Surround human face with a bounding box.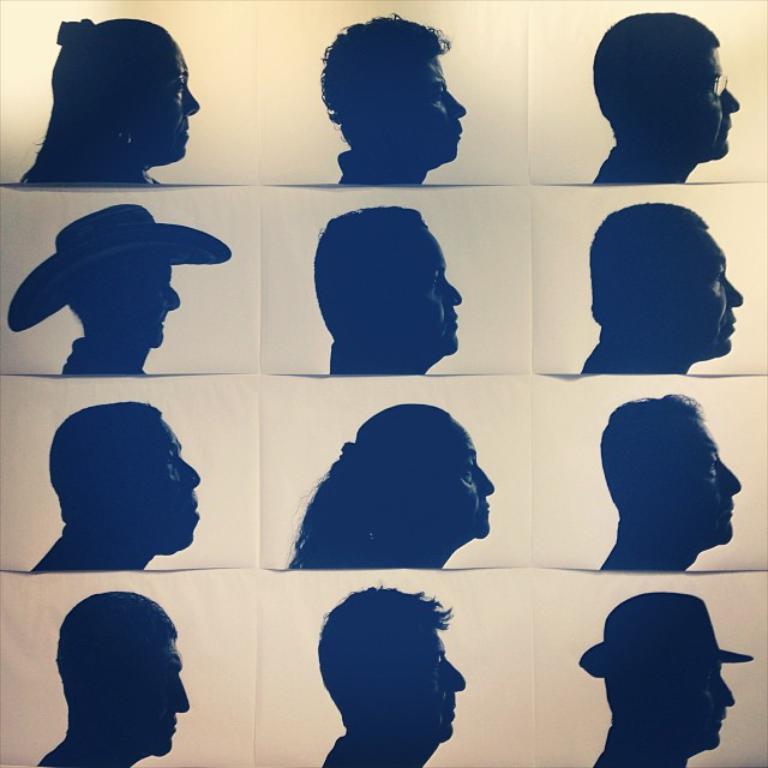
bbox=(419, 424, 494, 544).
